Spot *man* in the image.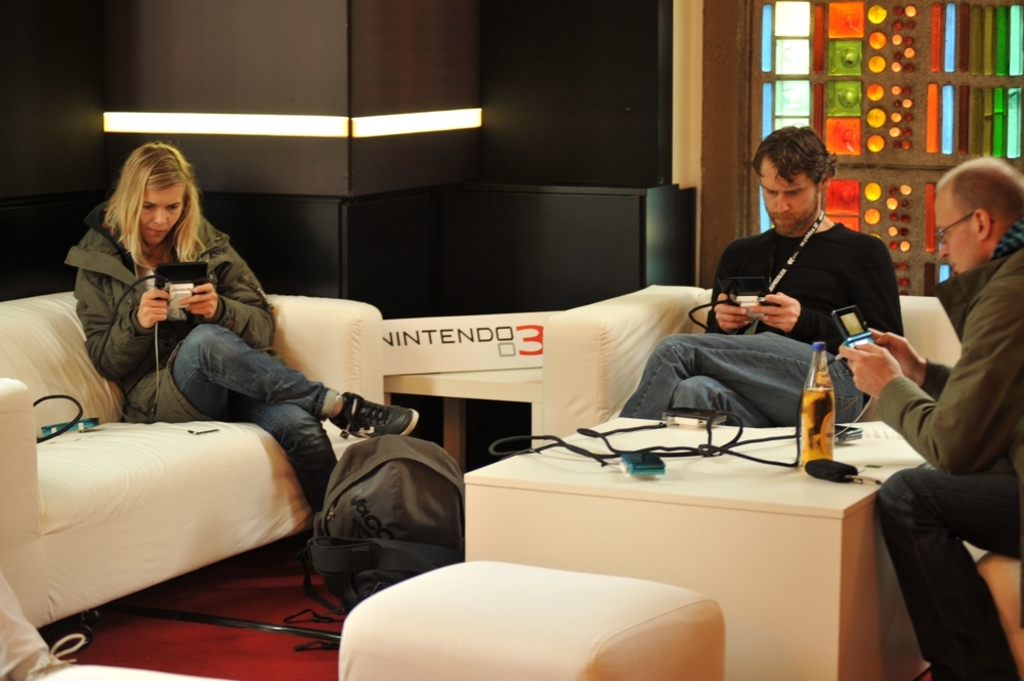
*man* found at x1=678 y1=156 x2=922 y2=501.
